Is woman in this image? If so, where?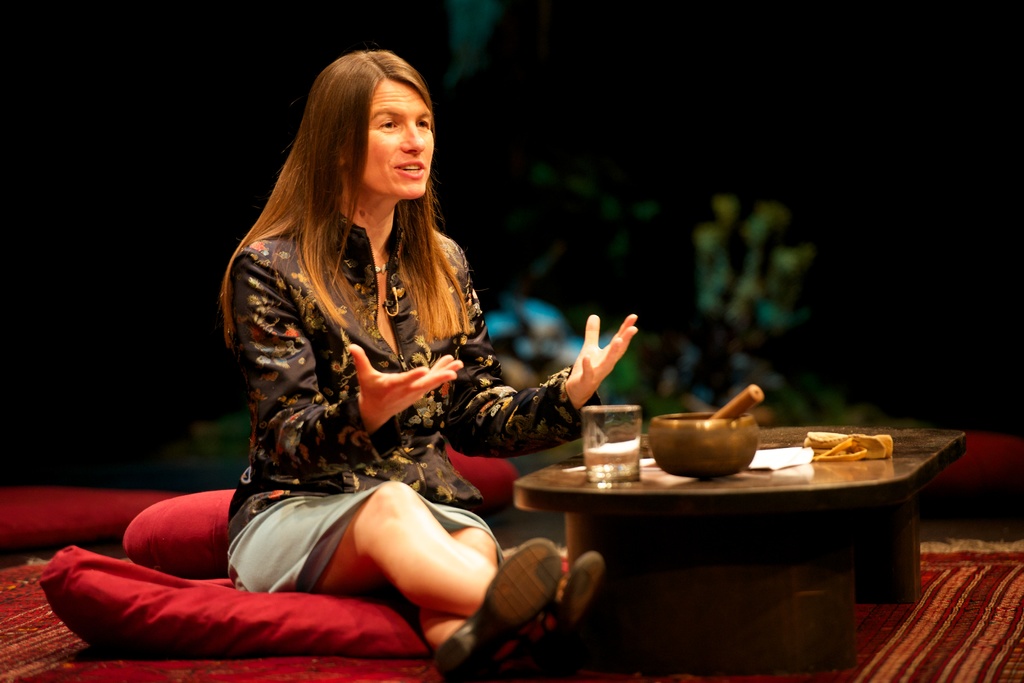
Yes, at (left=165, top=56, right=593, bottom=657).
